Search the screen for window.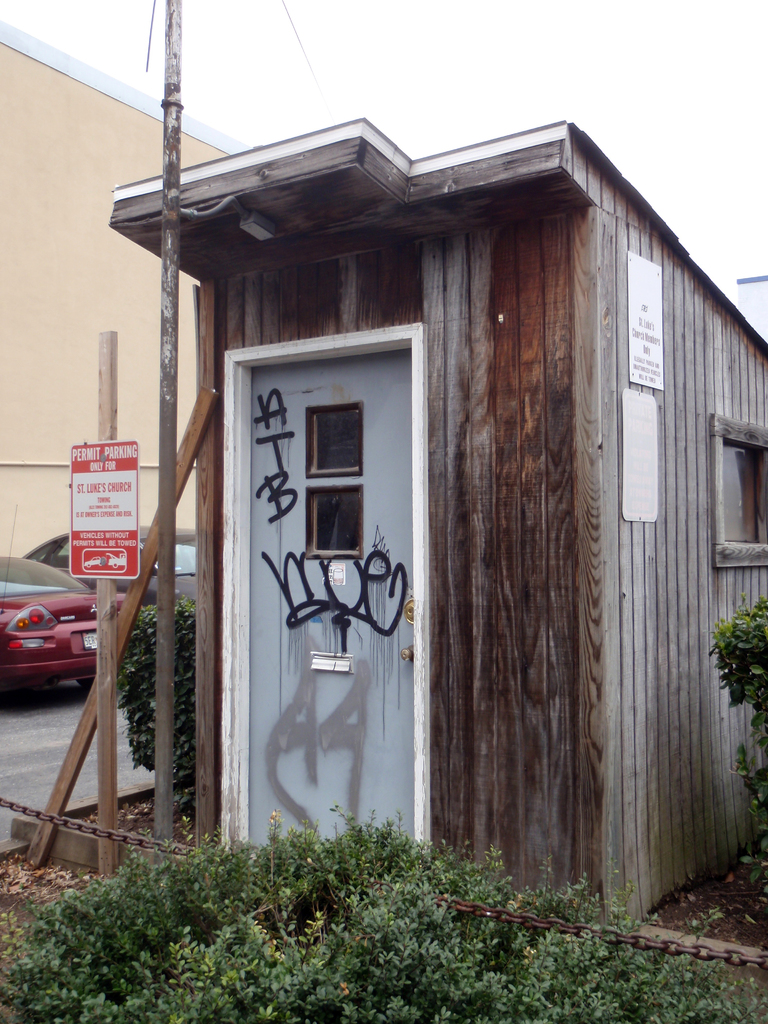
Found at BBox(716, 417, 767, 572).
